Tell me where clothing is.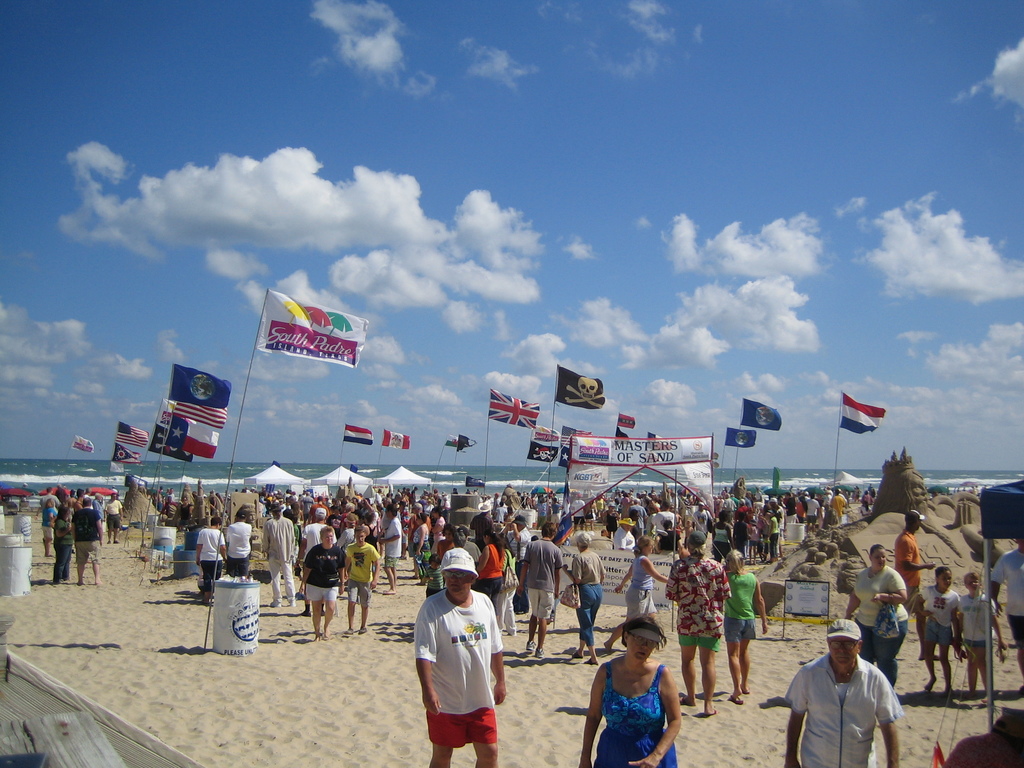
clothing is at (624, 556, 662, 613).
